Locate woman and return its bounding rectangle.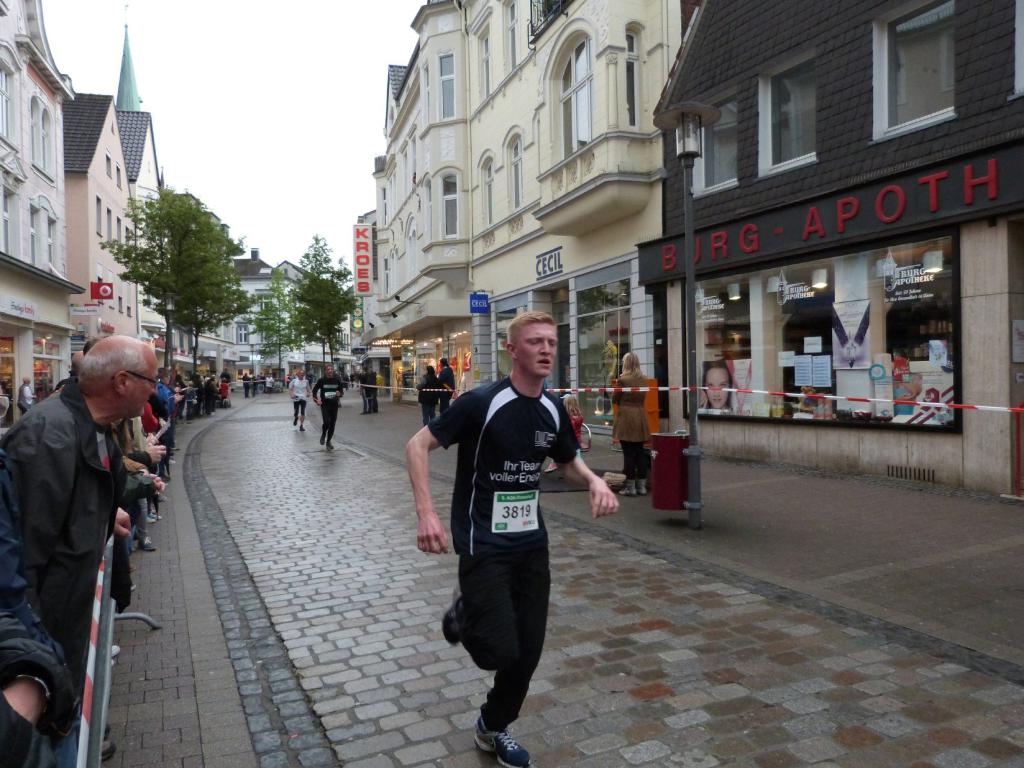
pyautogui.locateOnScreen(605, 351, 652, 498).
